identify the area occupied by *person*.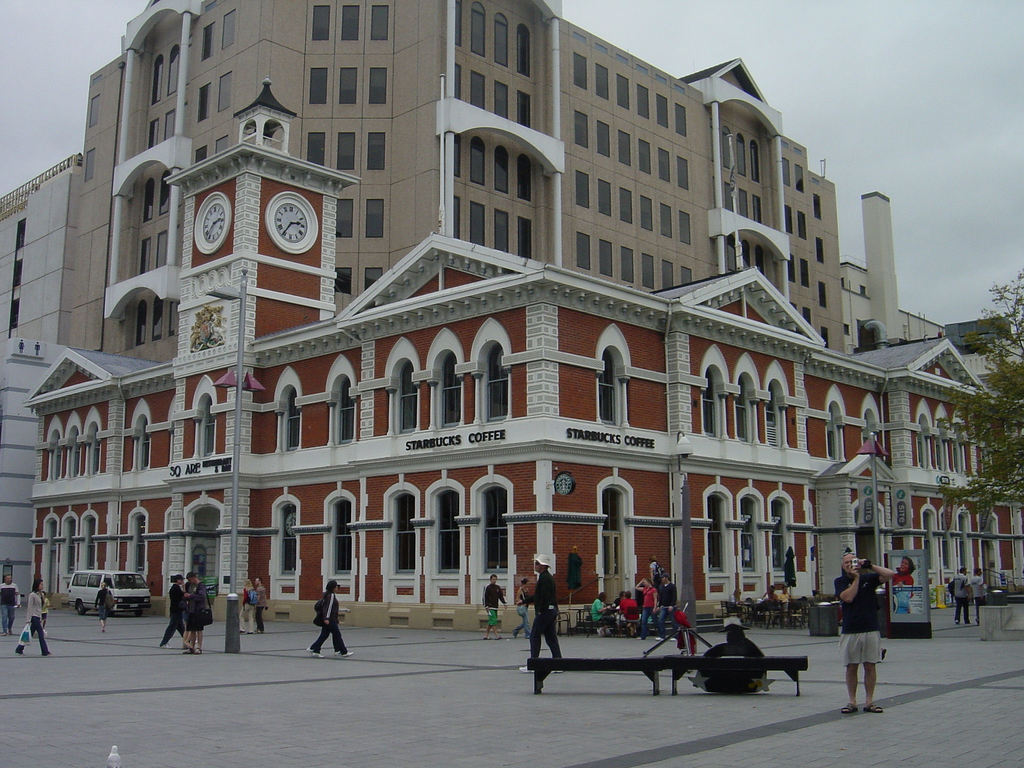
Area: [242, 577, 258, 635].
